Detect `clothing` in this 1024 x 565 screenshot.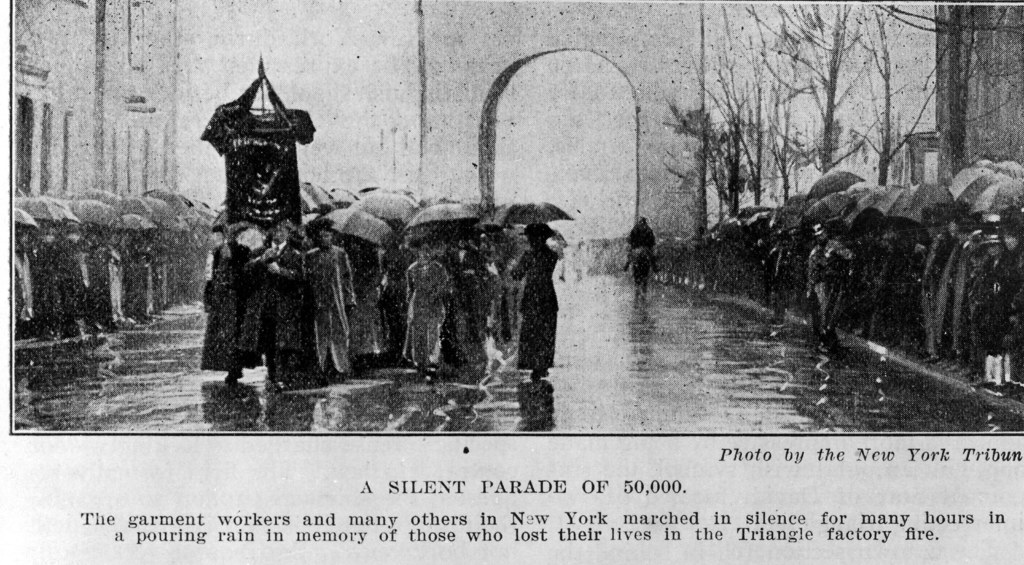
Detection: l=38, t=253, r=60, b=327.
